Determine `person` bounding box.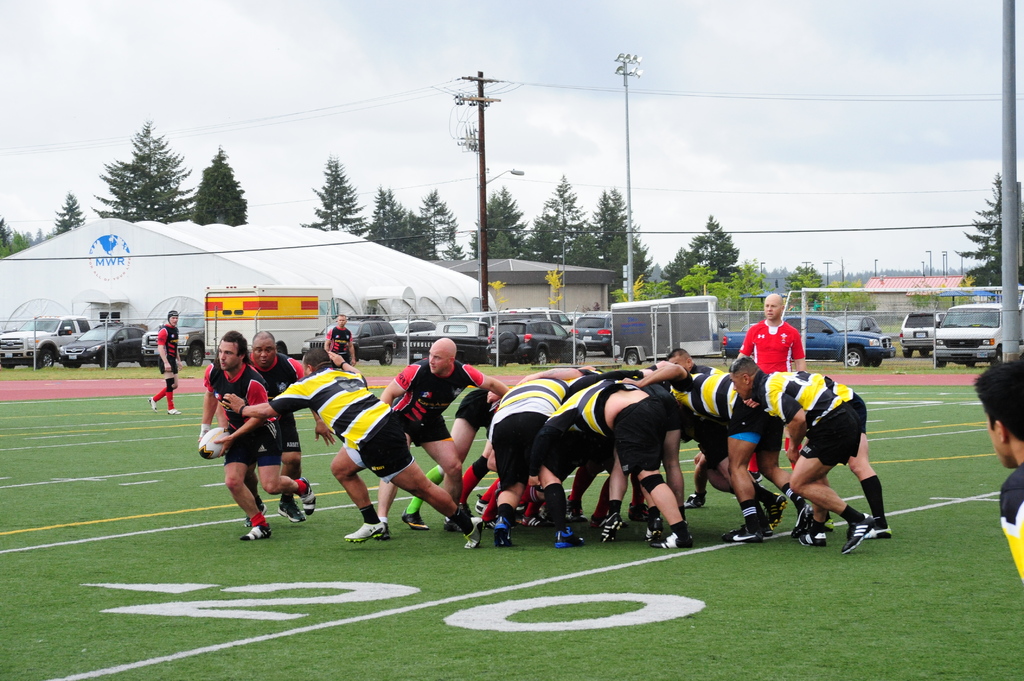
Determined: bbox=(378, 336, 512, 536).
